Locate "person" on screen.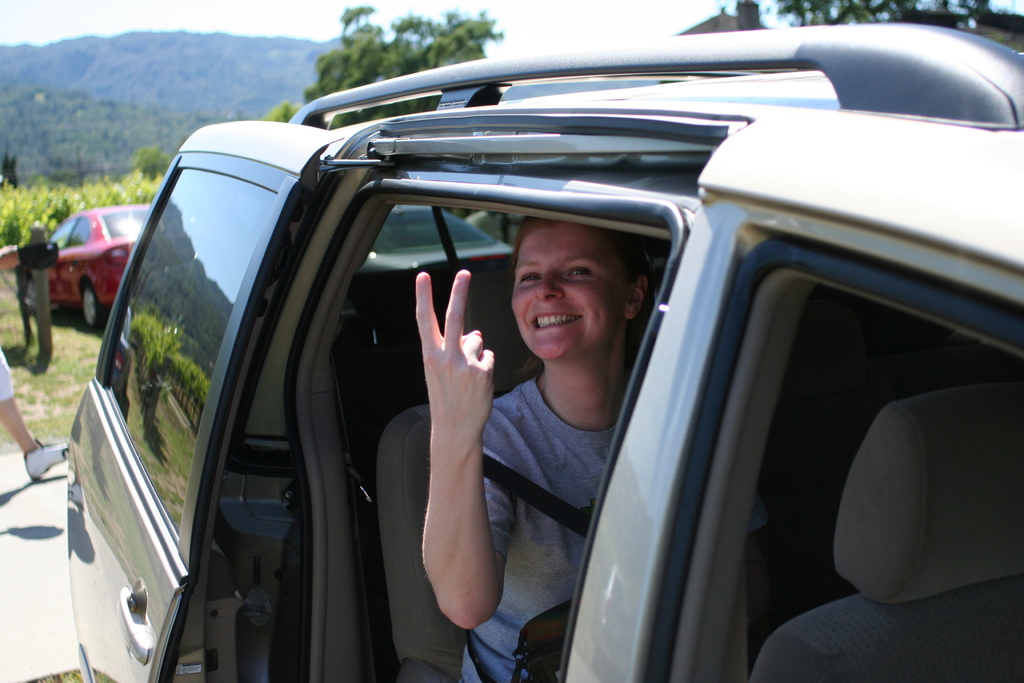
On screen at [388,170,618,682].
